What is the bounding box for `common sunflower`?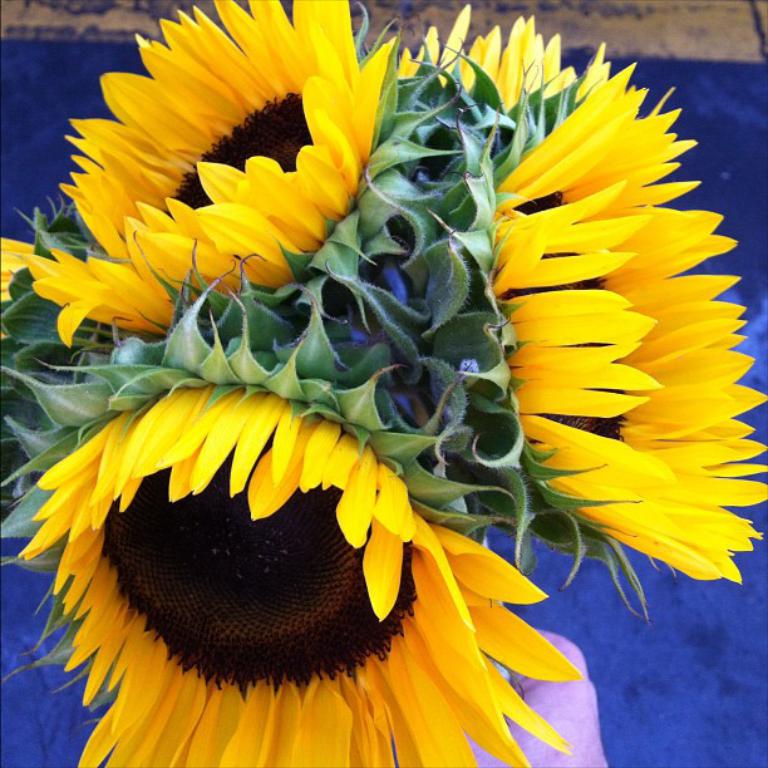
left=449, top=64, right=753, bottom=585.
